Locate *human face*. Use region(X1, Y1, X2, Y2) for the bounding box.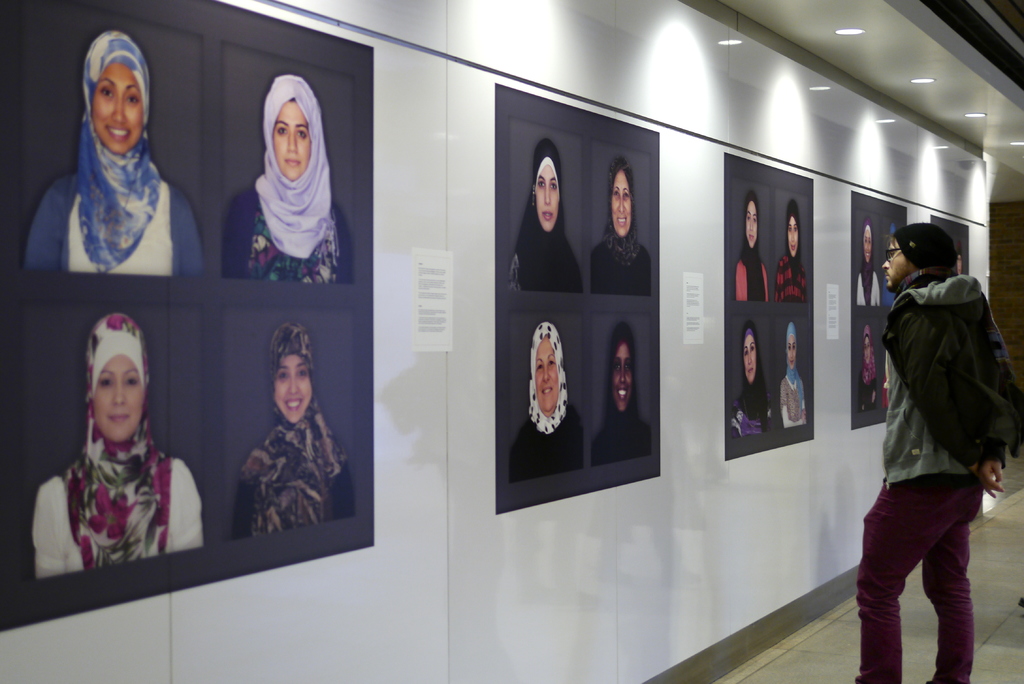
region(863, 227, 877, 259).
